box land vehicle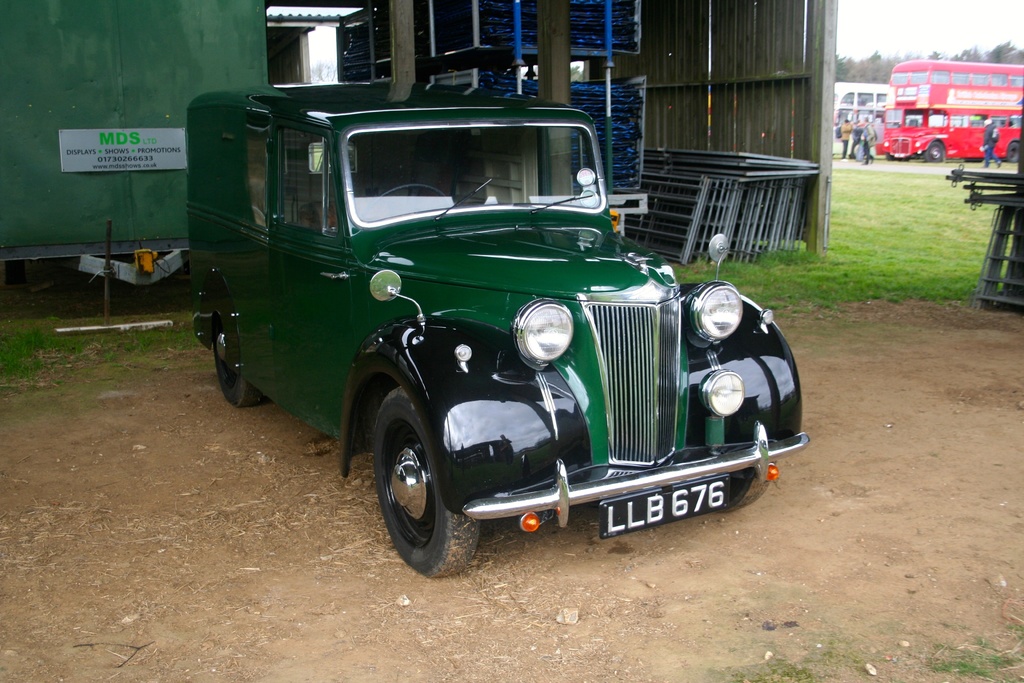
188/86/810/575
